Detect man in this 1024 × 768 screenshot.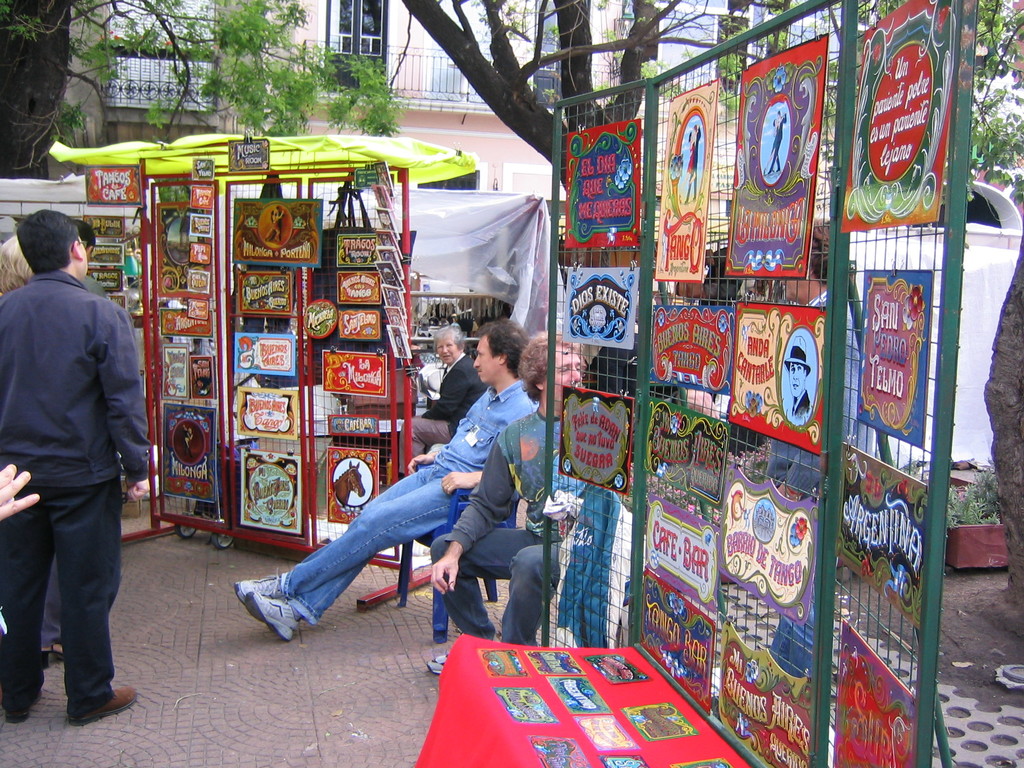
Detection: select_region(764, 108, 788, 177).
